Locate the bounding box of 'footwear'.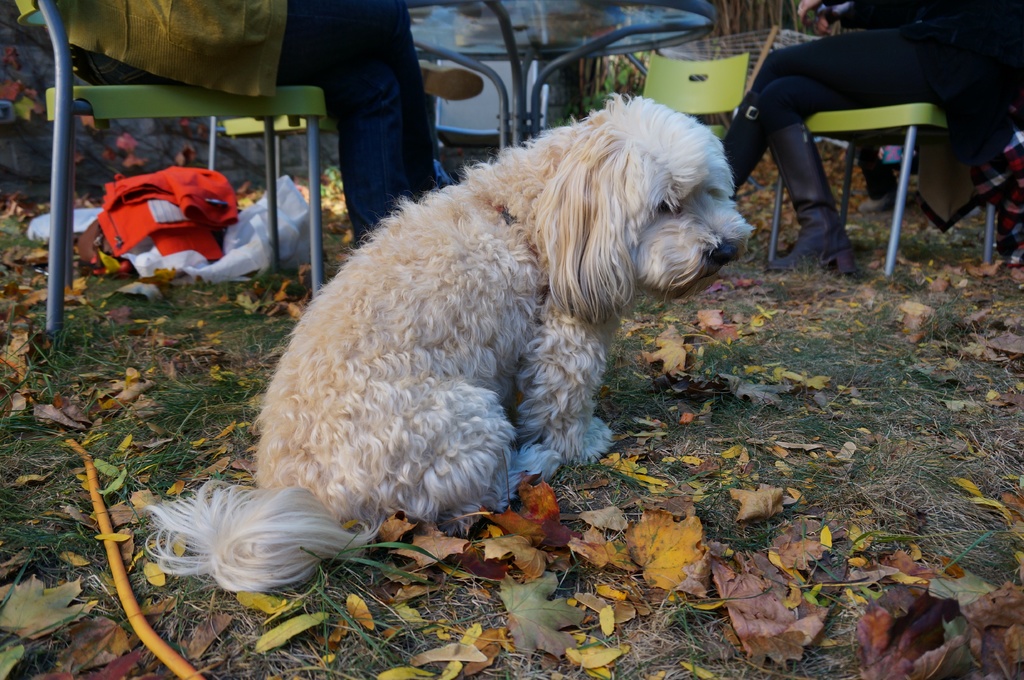
Bounding box: 422:56:483:105.
